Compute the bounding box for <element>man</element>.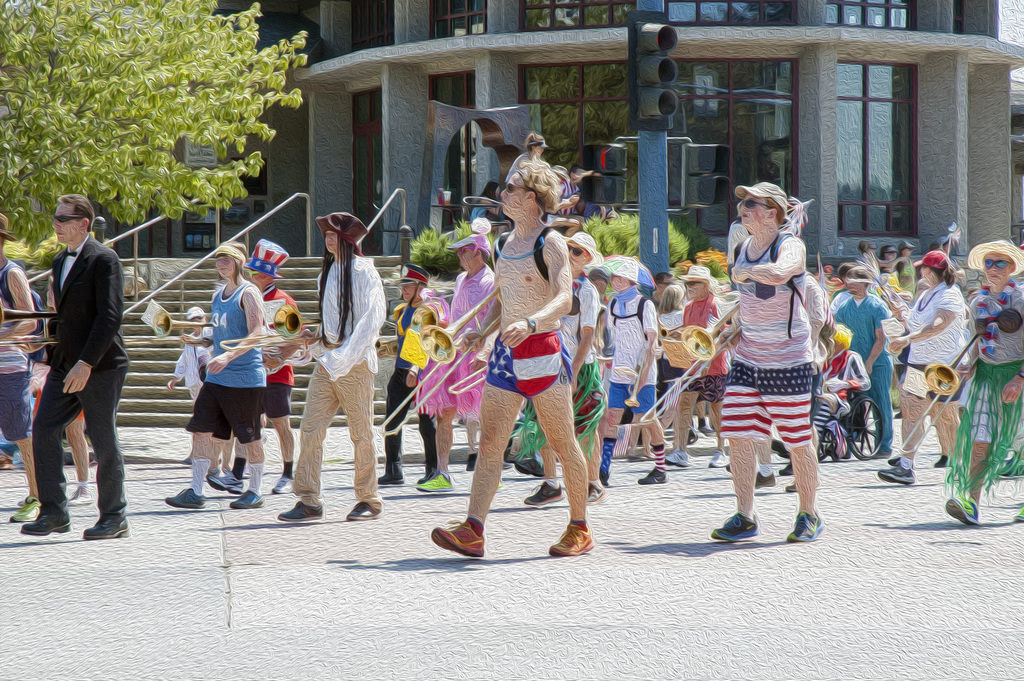
box=[209, 238, 308, 500].
